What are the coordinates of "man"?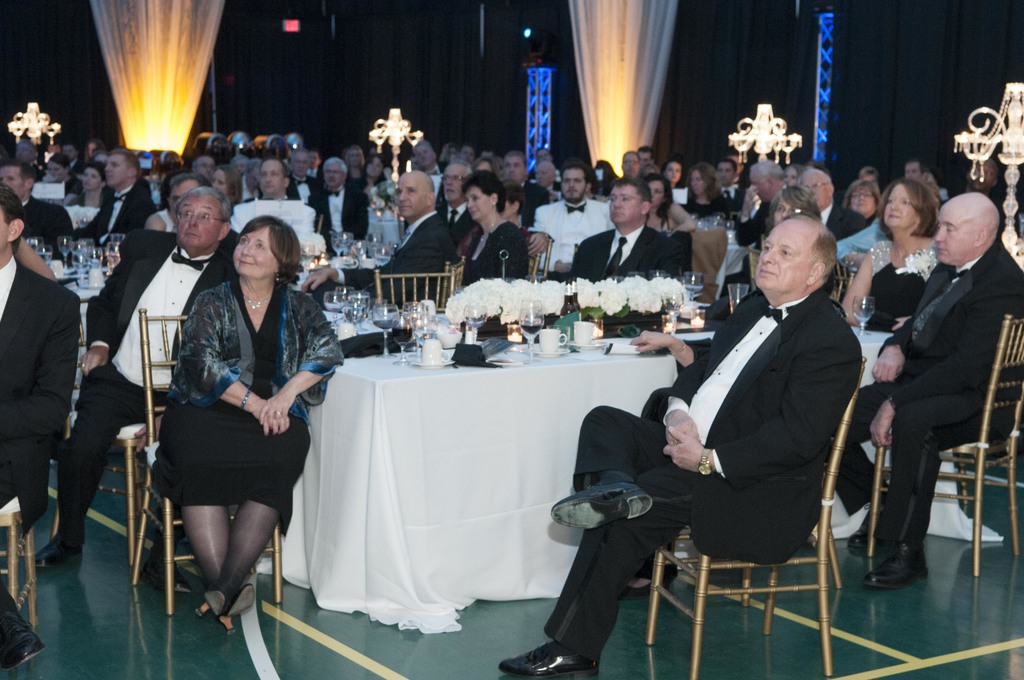
<box>737,160,792,259</box>.
